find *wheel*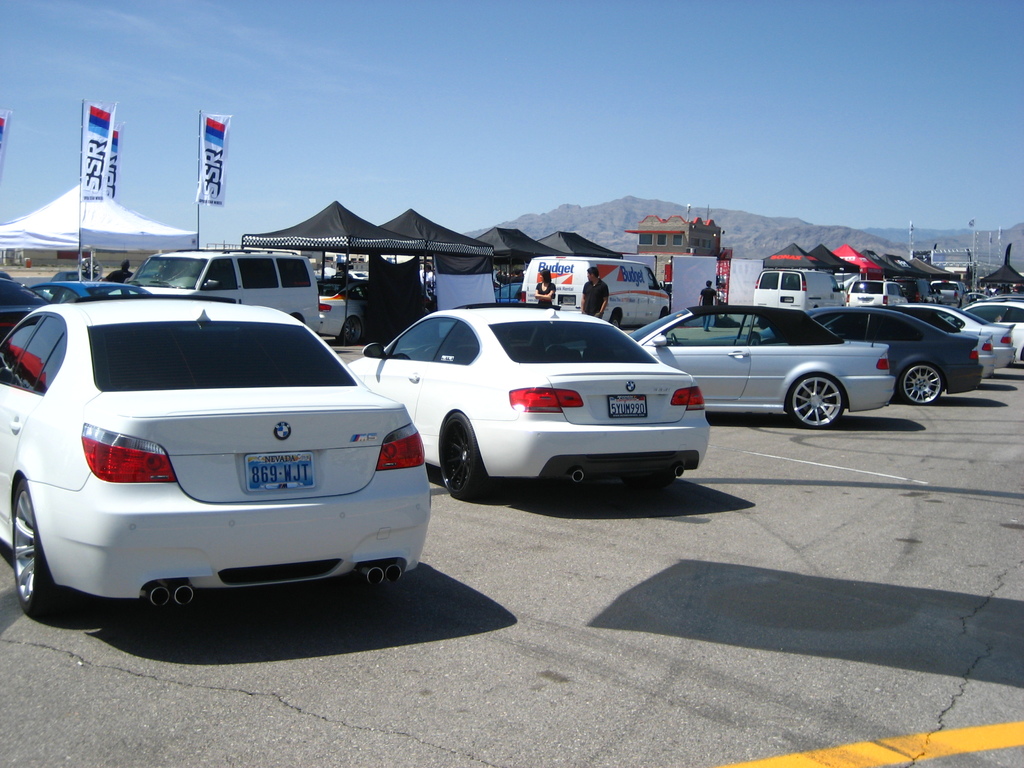
x1=895, y1=364, x2=945, y2=408
